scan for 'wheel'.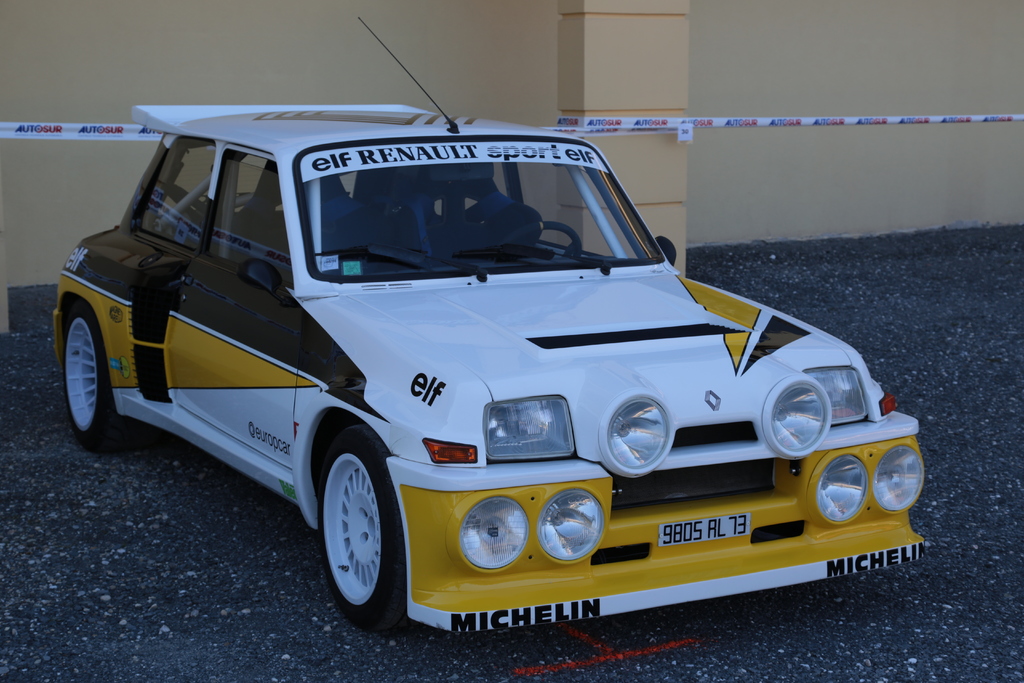
Scan result: <box>308,437,401,628</box>.
